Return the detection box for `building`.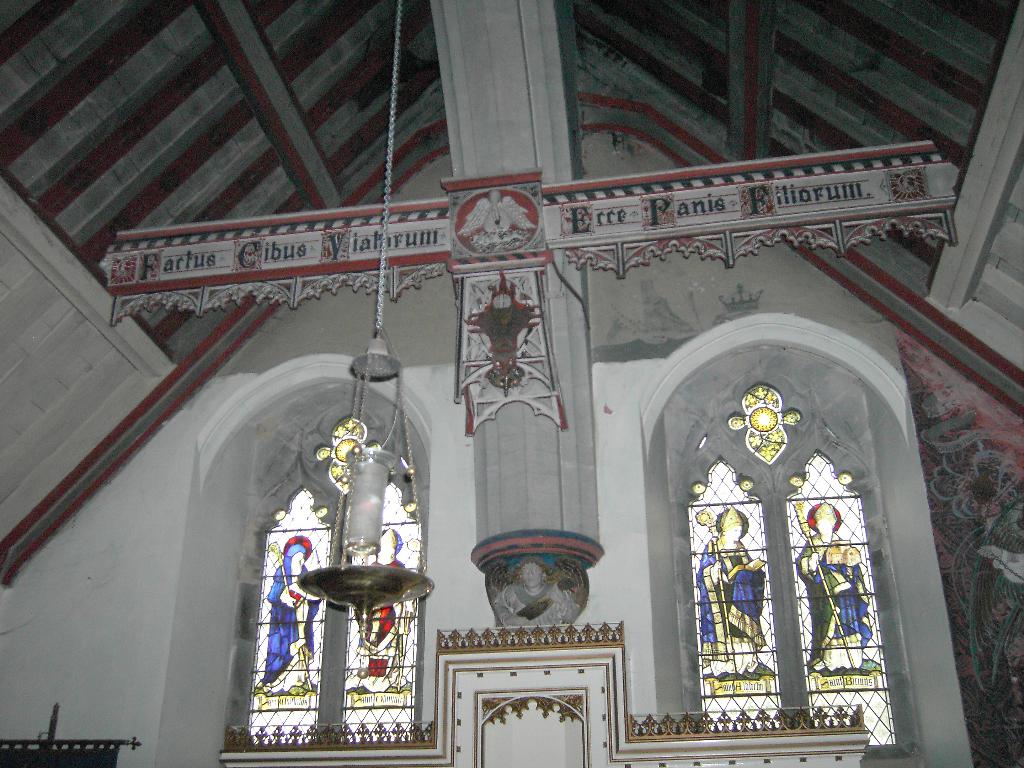
0:0:1021:767.
